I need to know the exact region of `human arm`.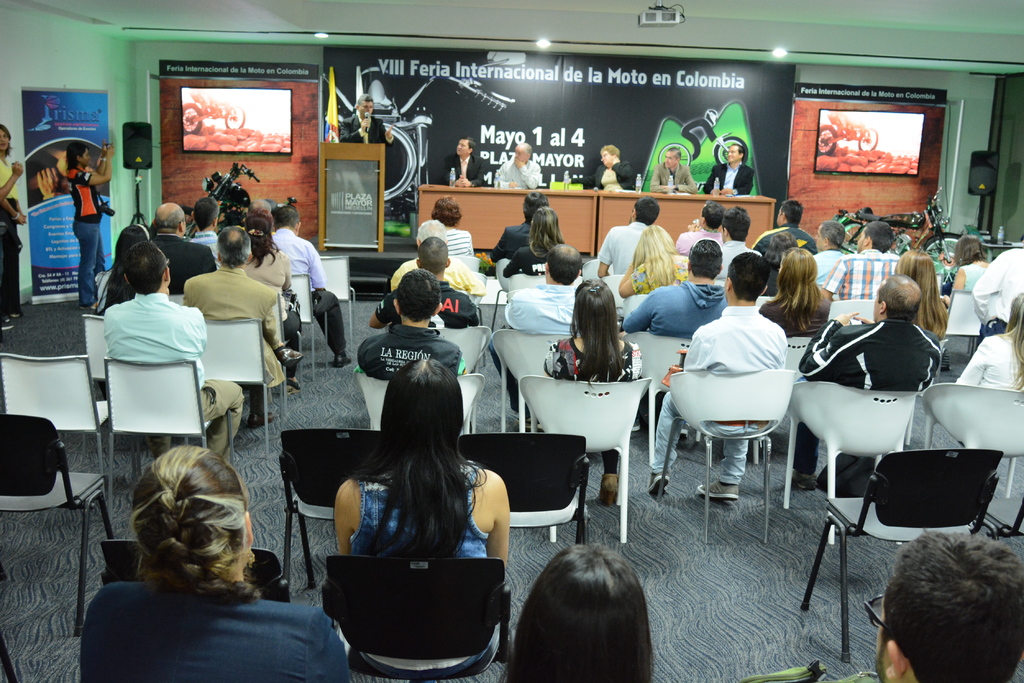
Region: Rect(466, 300, 482, 327).
